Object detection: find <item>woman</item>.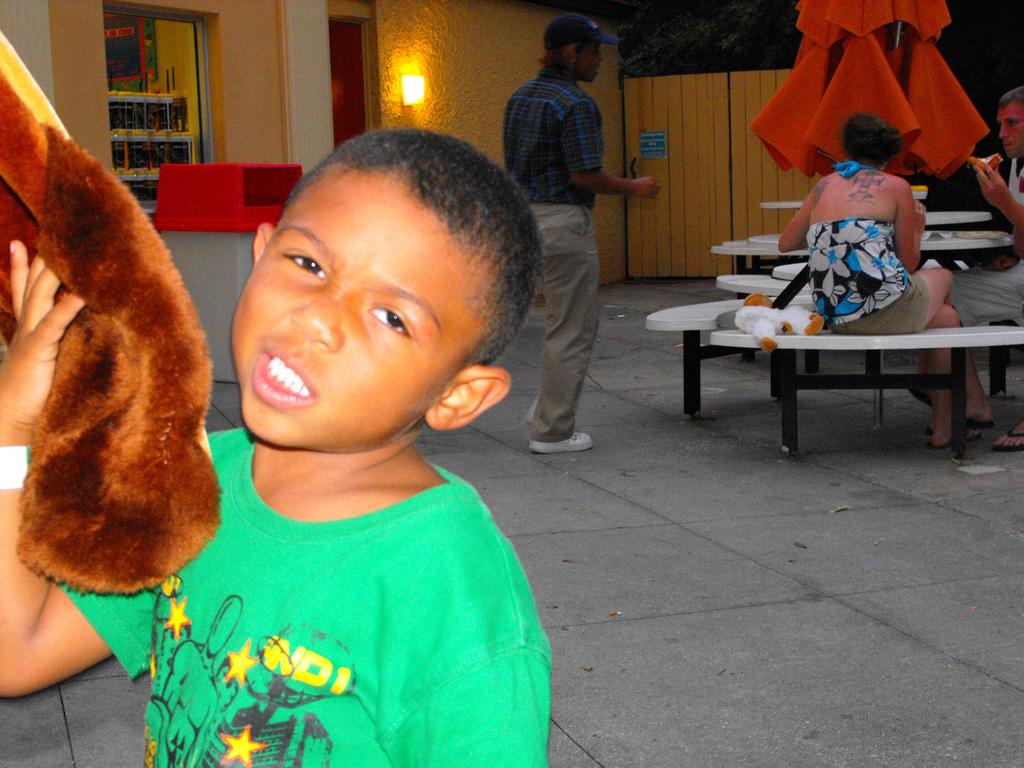
rect(778, 108, 993, 445).
